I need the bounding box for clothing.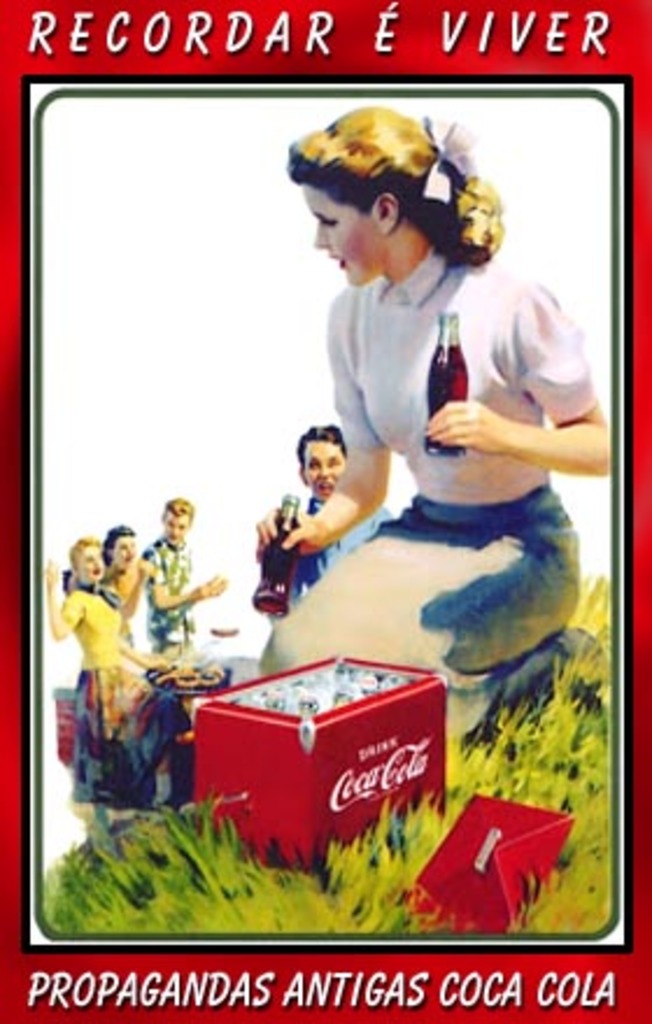
Here it is: box=[277, 496, 391, 598].
